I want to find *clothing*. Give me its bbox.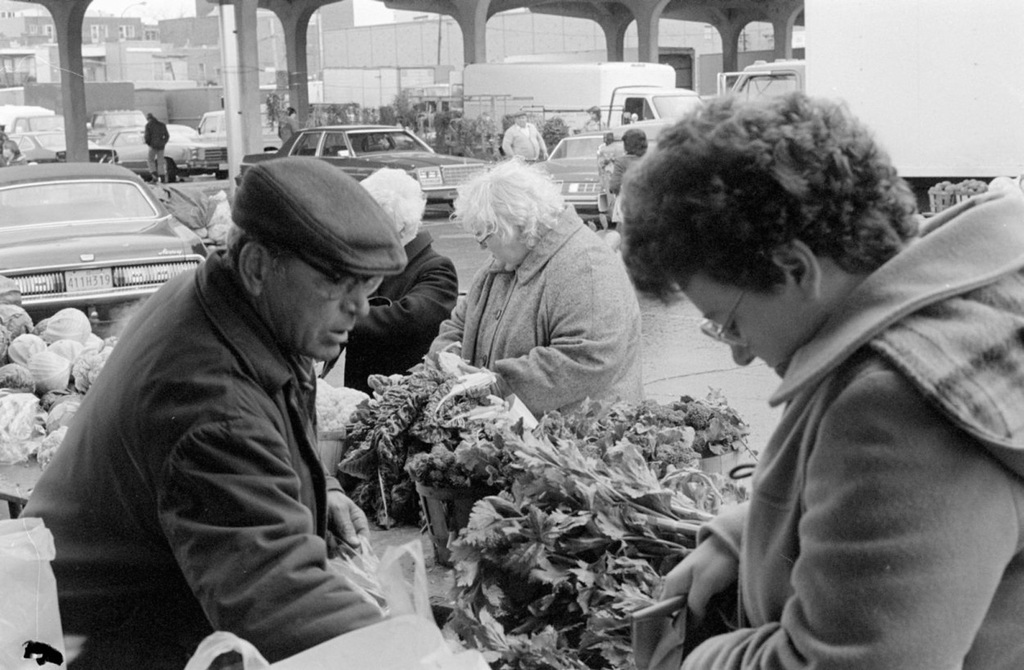
682 182 1023 669.
